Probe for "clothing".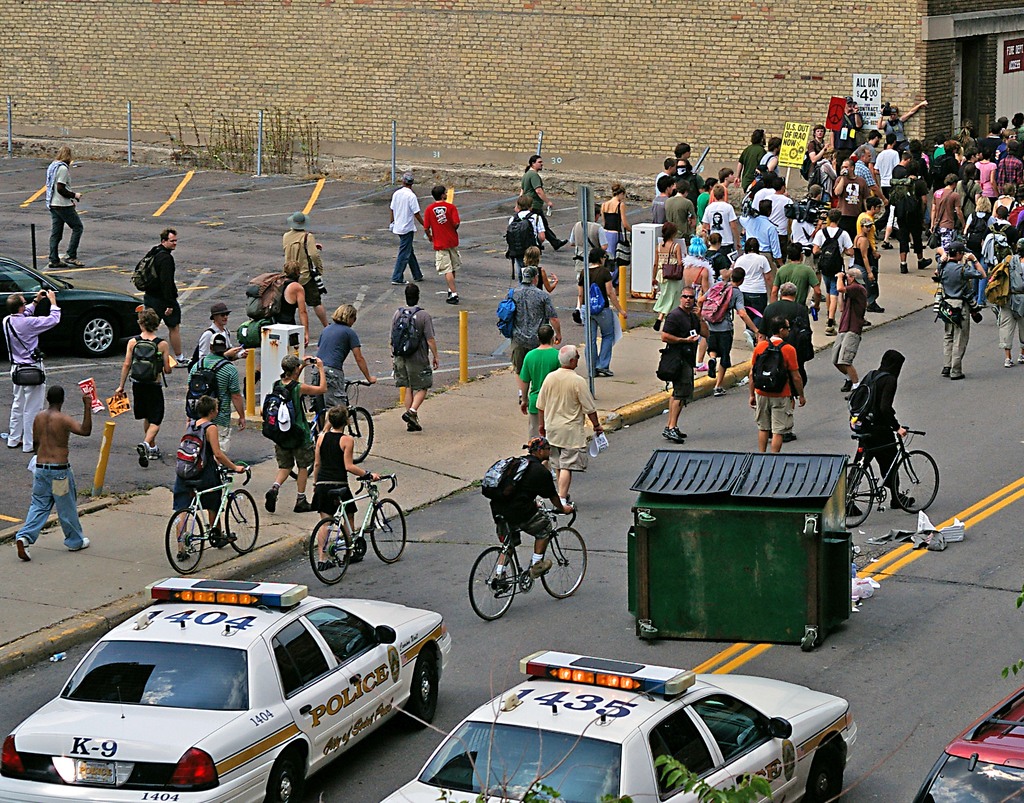
Probe result: select_region(841, 284, 870, 334).
